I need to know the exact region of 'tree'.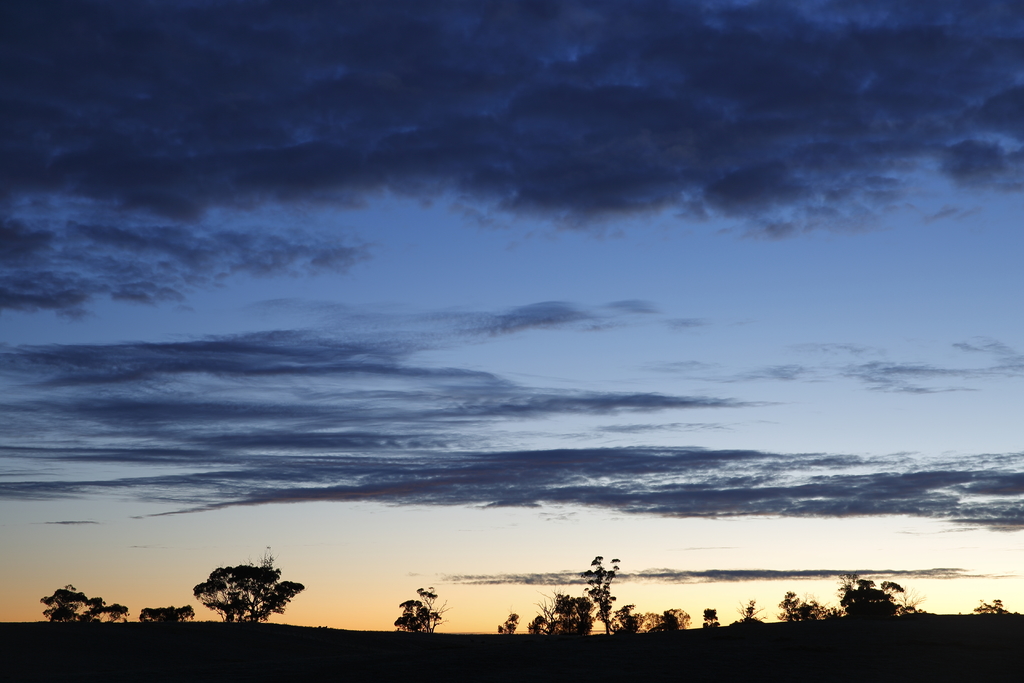
Region: {"left": 695, "top": 605, "right": 719, "bottom": 635}.
